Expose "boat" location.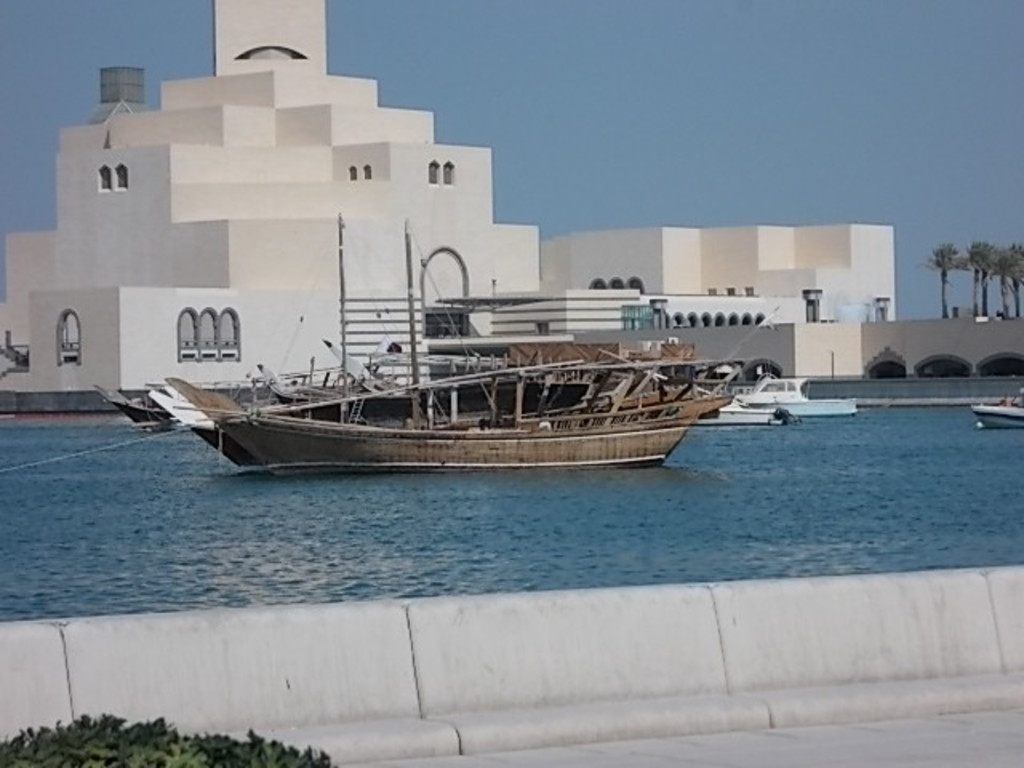
Exposed at l=91, t=387, r=176, b=437.
